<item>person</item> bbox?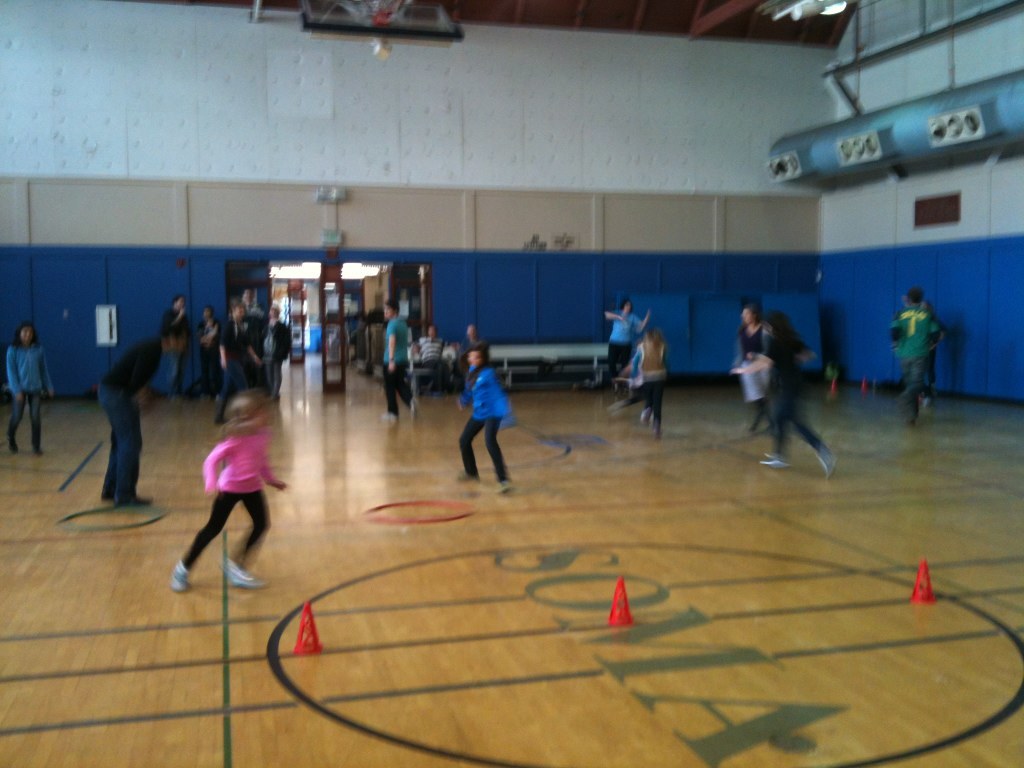
{"left": 727, "top": 310, "right": 837, "bottom": 481}
